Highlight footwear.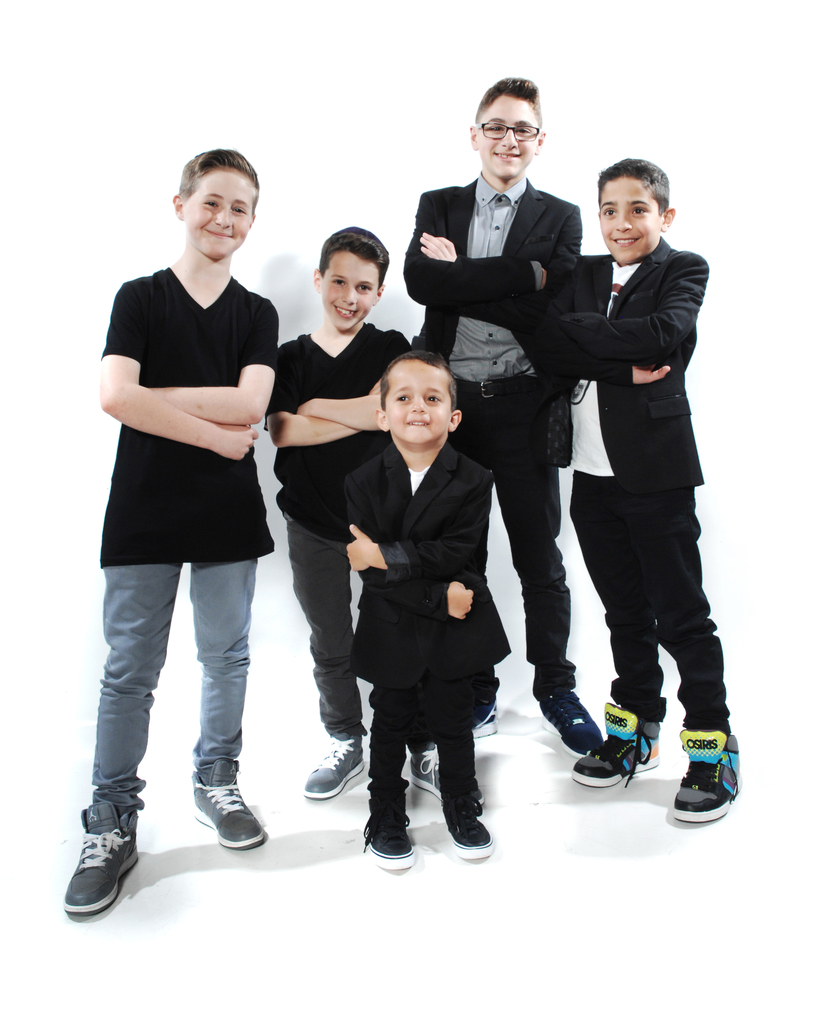
Highlighted region: (left=541, top=691, right=609, bottom=749).
